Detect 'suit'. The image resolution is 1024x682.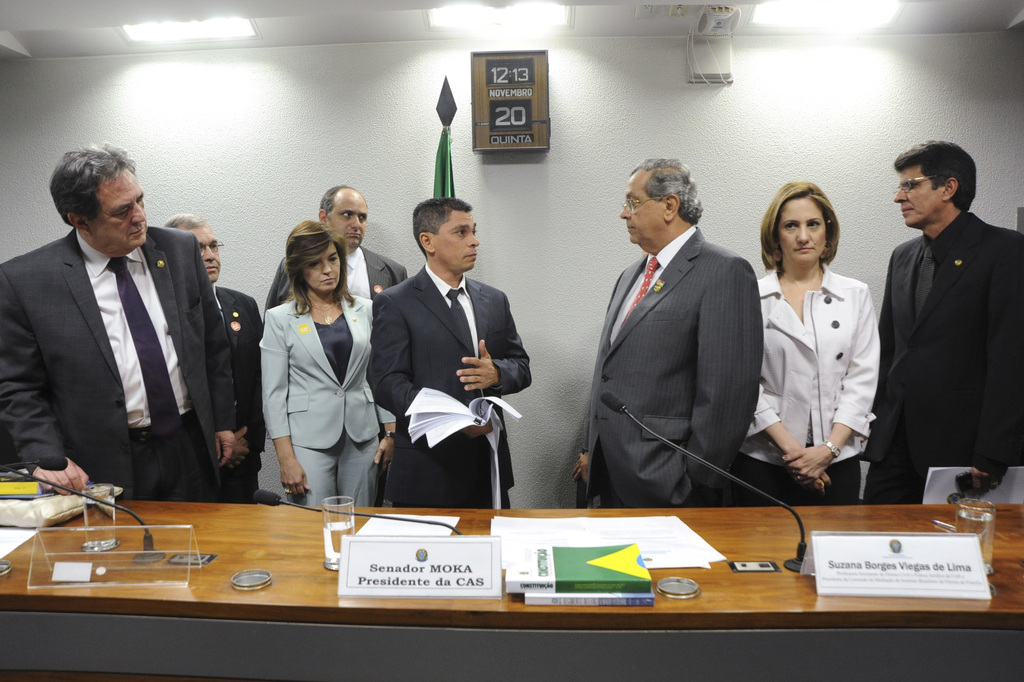
<box>363,262,530,508</box>.
